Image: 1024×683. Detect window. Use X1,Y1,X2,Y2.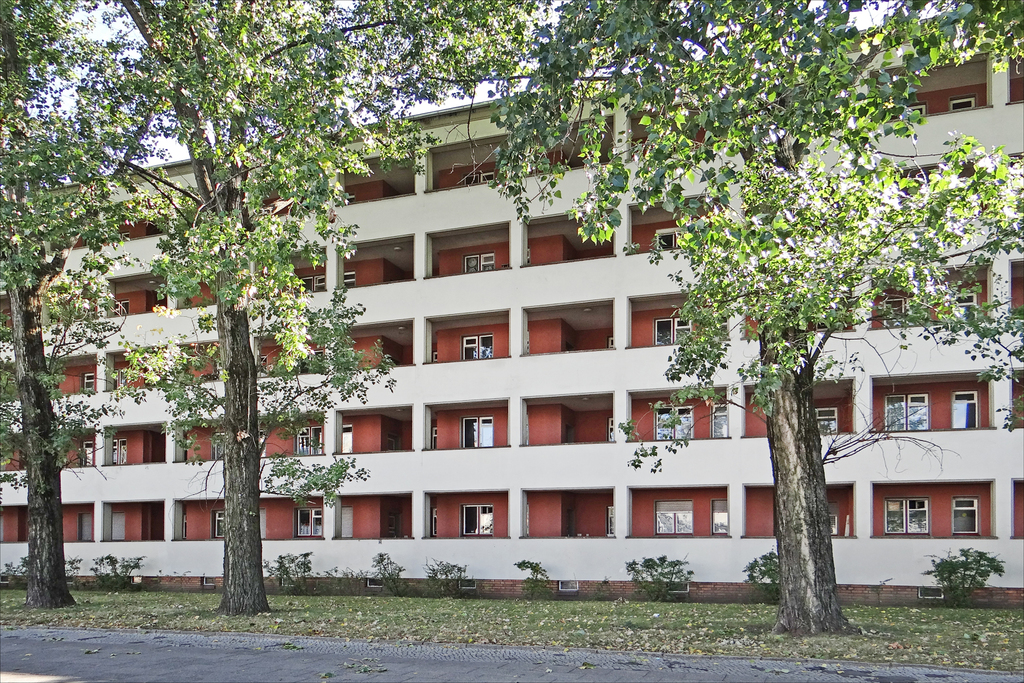
479,337,489,355.
